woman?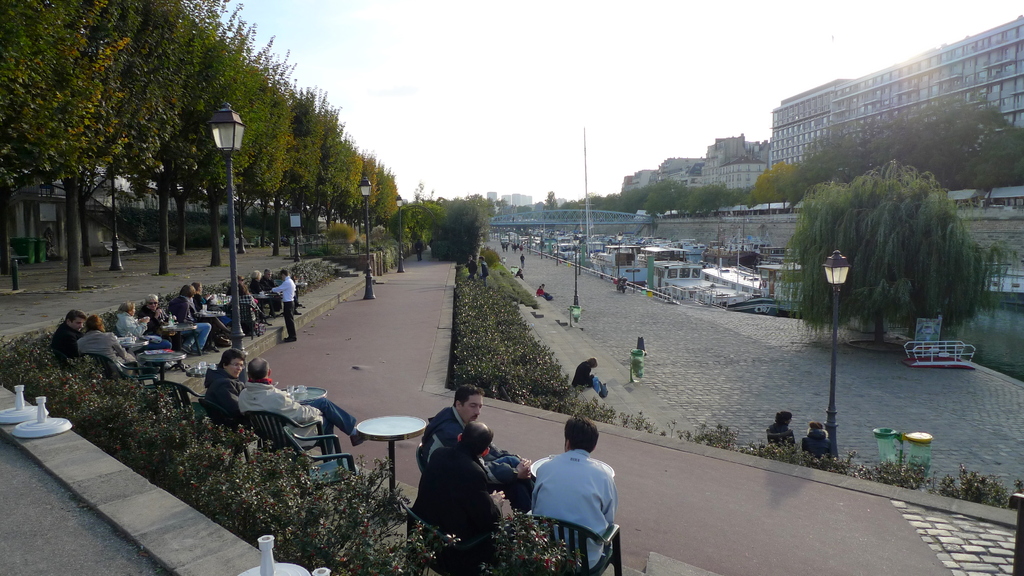
765,410,798,449
